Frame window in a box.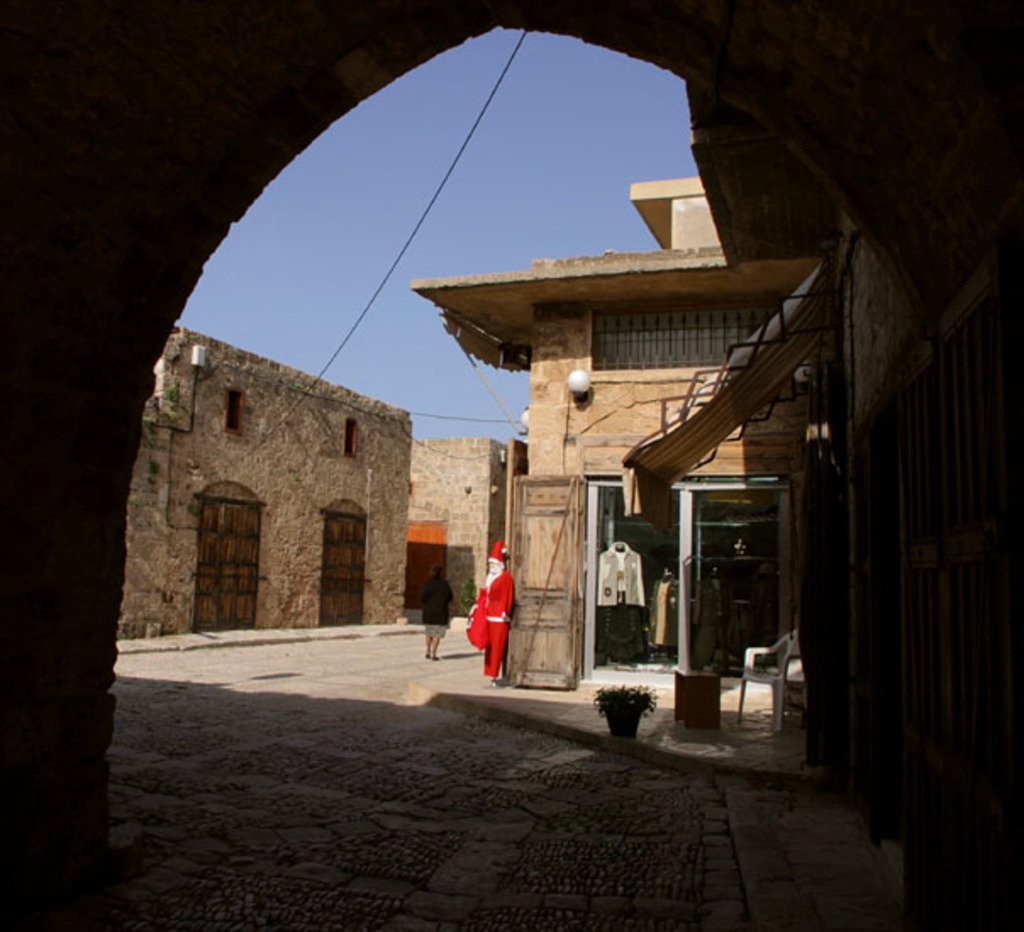
[x1=582, y1=293, x2=788, y2=398].
